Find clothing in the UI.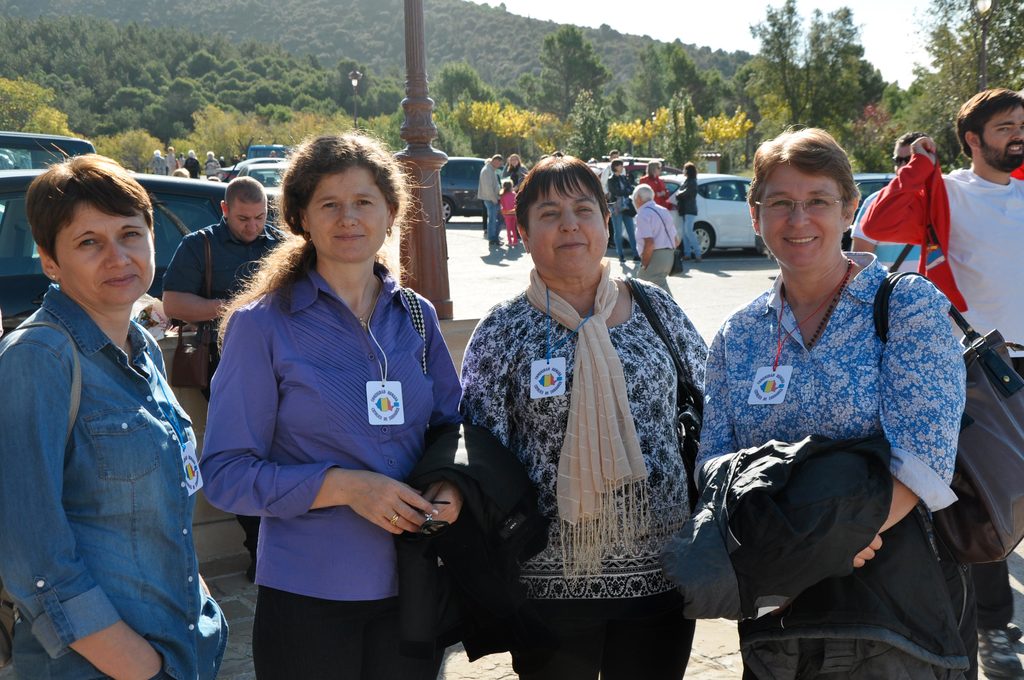
UI element at (left=146, top=149, right=163, bottom=181).
